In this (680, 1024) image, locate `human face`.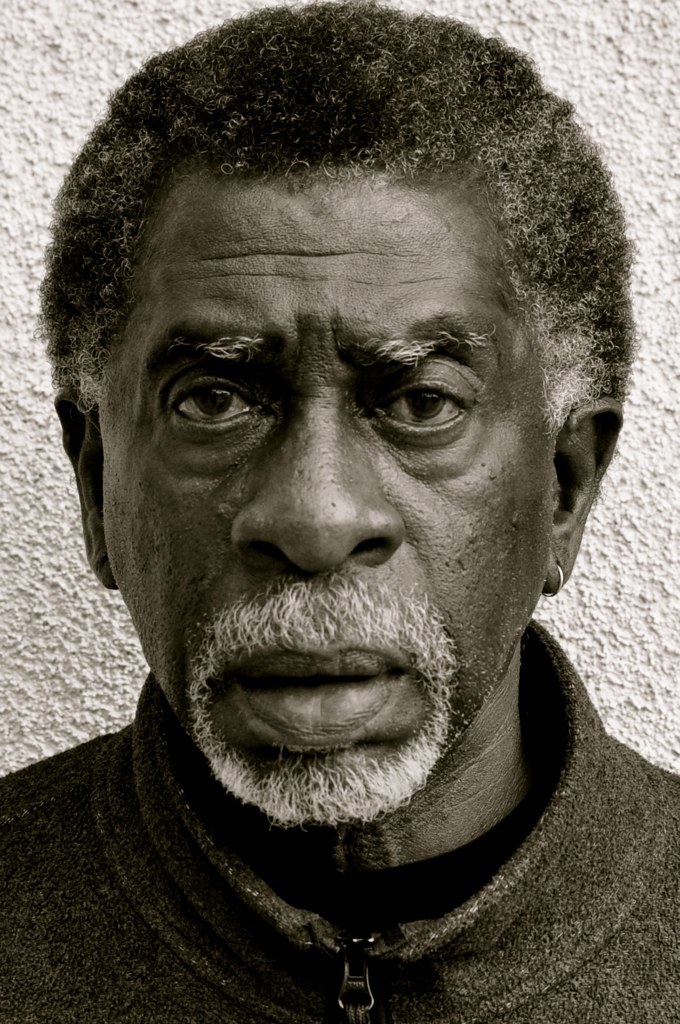
Bounding box: box=[115, 159, 563, 833].
